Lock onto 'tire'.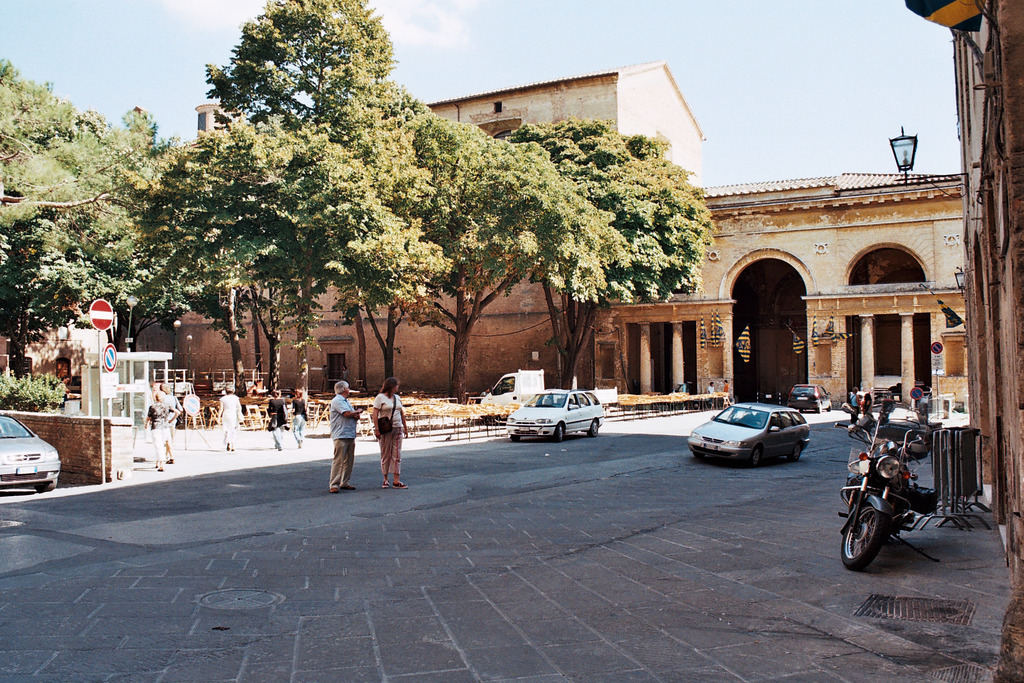
Locked: <region>585, 418, 599, 439</region>.
